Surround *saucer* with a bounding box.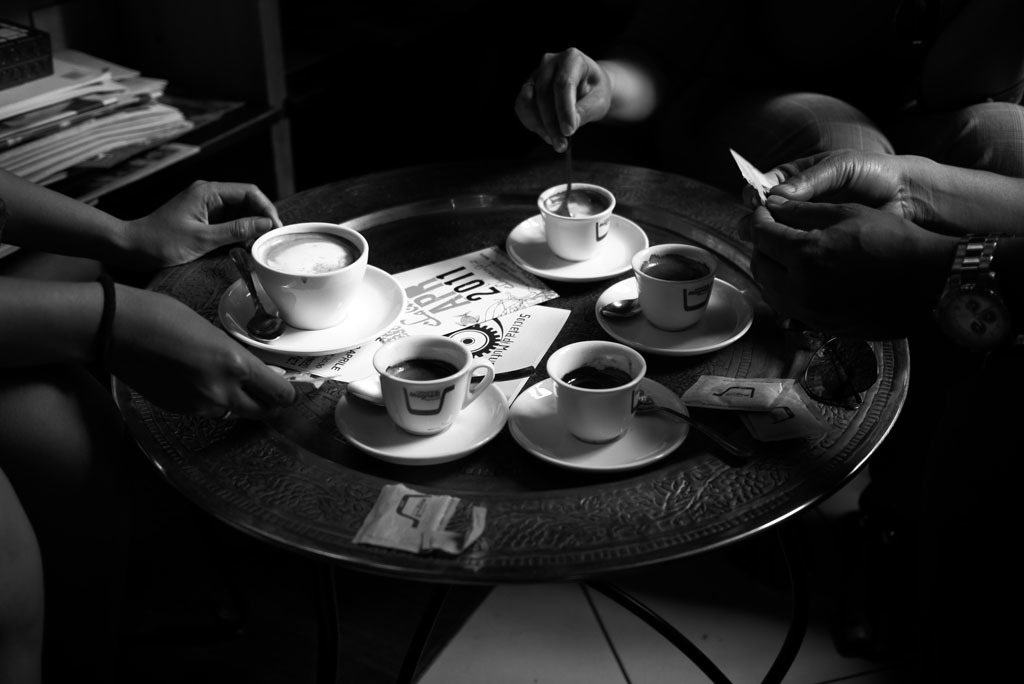
bbox(504, 209, 650, 286).
